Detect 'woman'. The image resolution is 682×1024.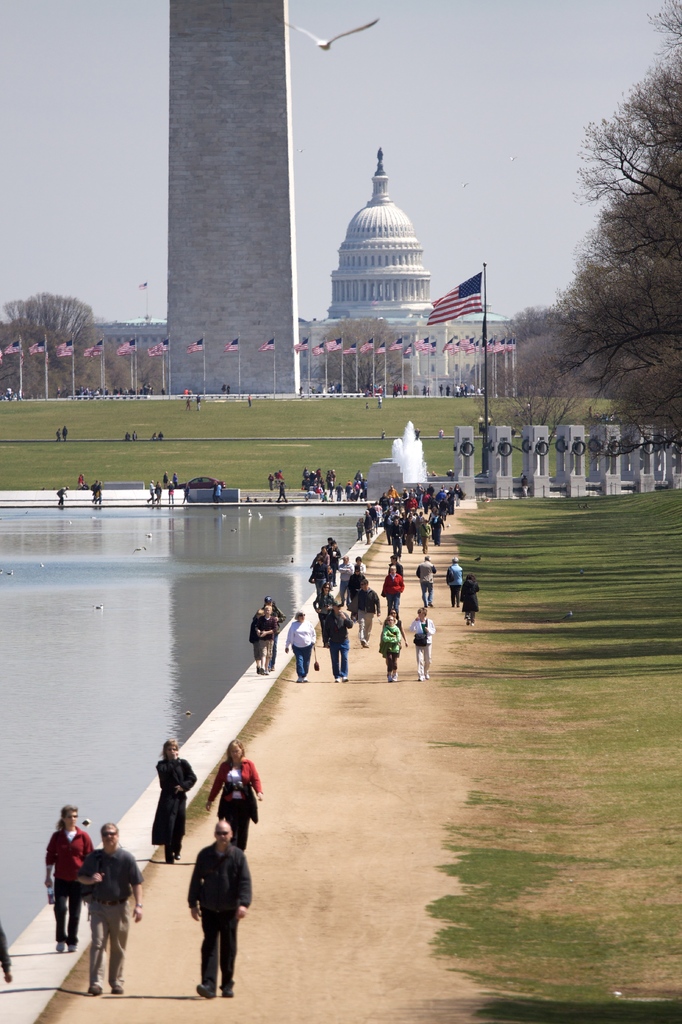
Rect(442, 382, 451, 398).
